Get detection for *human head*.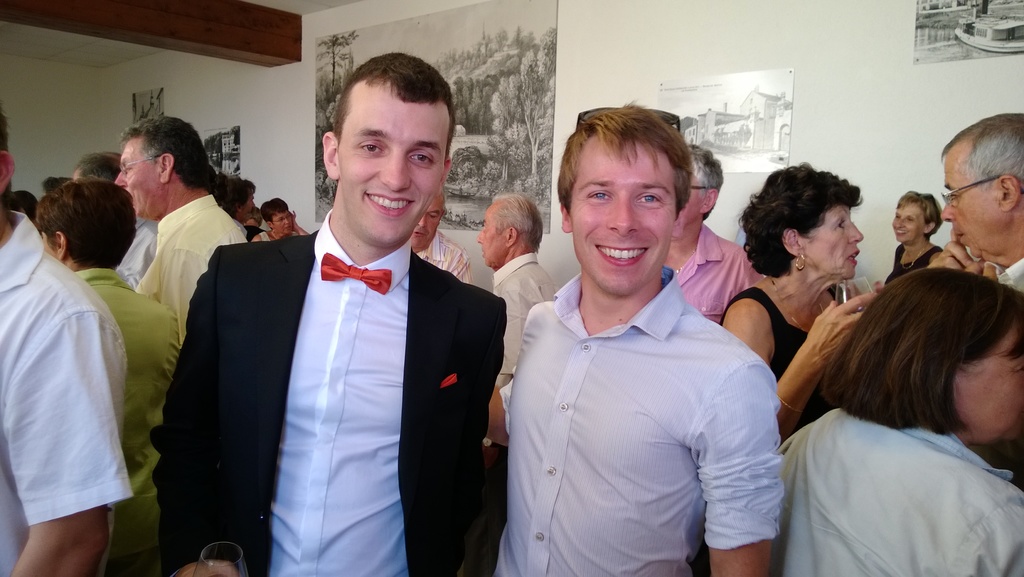
Detection: [left=245, top=207, right=264, bottom=228].
